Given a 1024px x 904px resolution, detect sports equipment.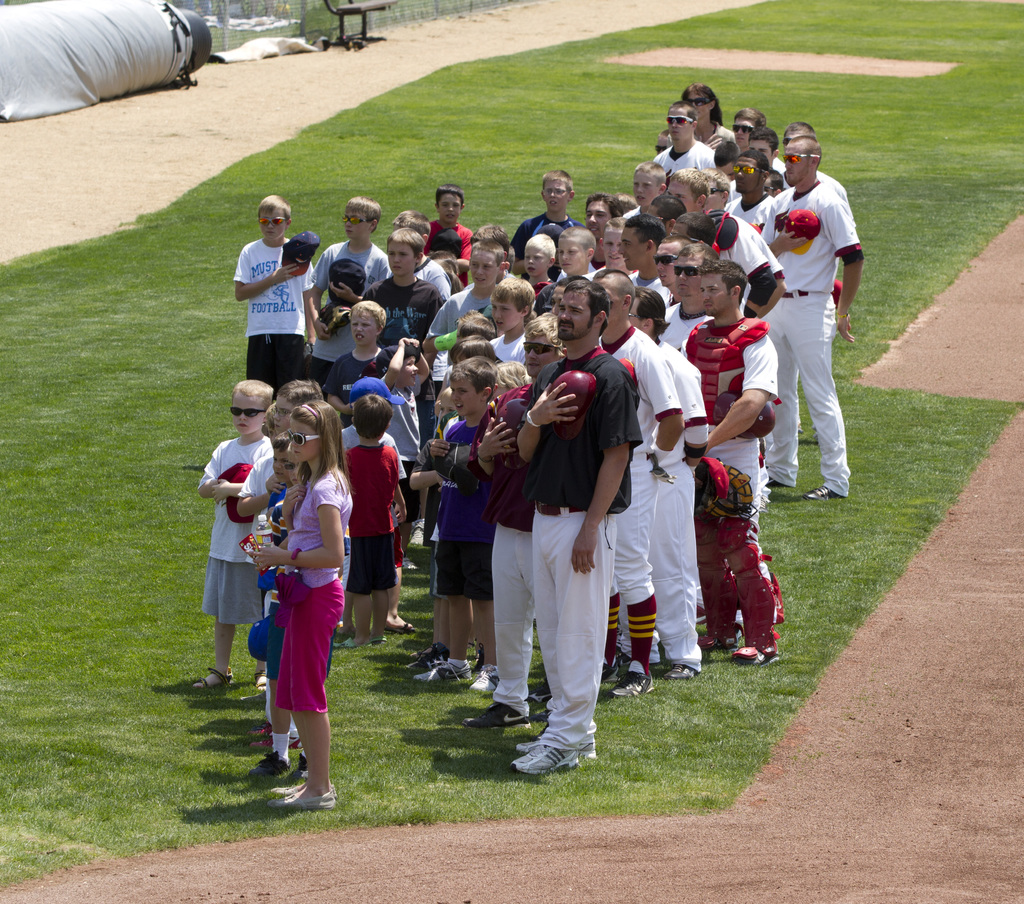
(713,391,774,440).
